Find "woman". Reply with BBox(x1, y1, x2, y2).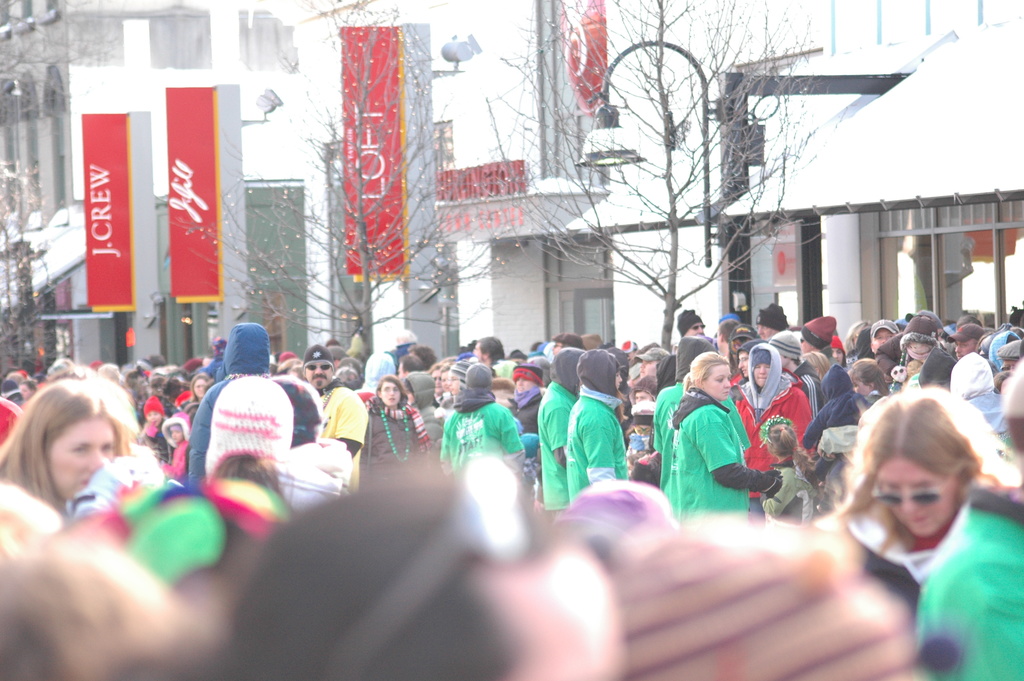
BBox(358, 372, 428, 489).
